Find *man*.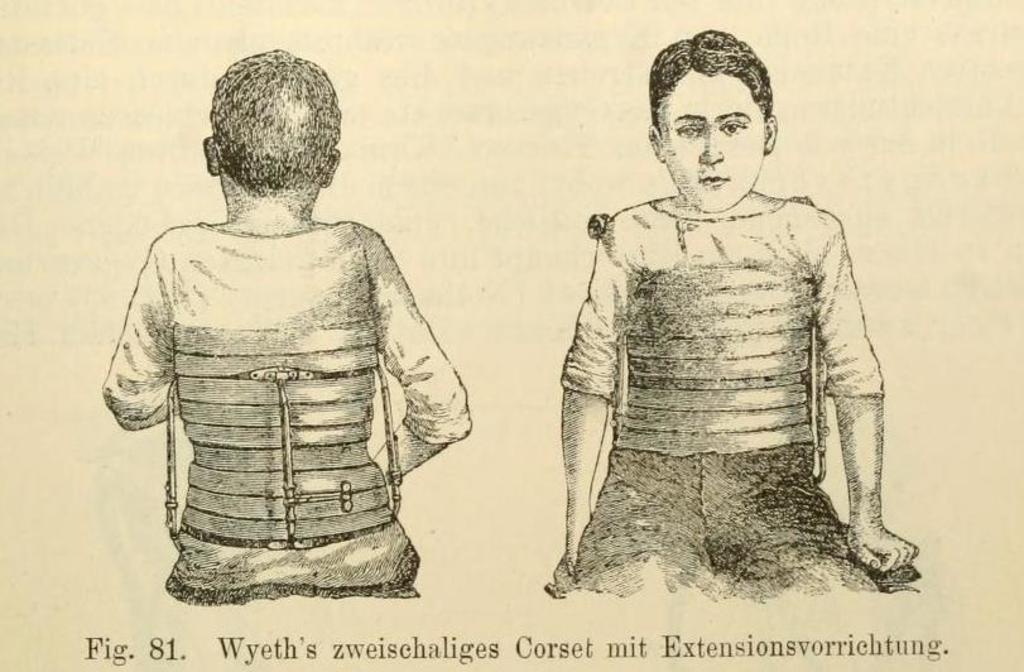
98,47,473,609.
